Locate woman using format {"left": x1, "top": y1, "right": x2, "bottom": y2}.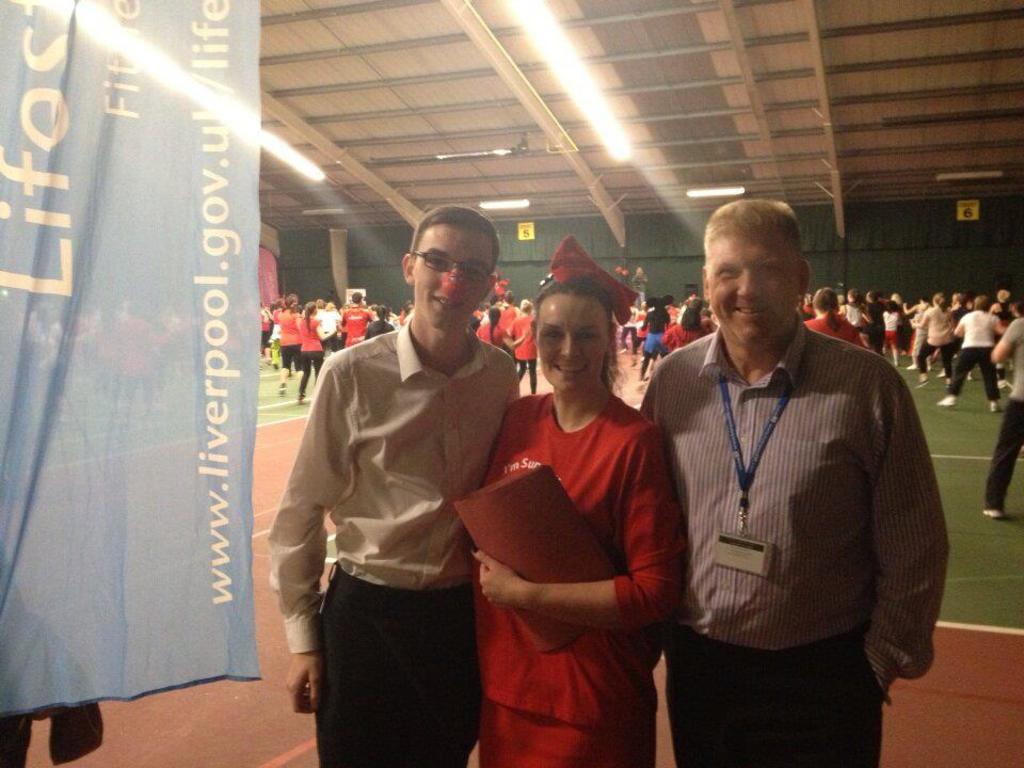
{"left": 509, "top": 300, "right": 538, "bottom": 394}.
